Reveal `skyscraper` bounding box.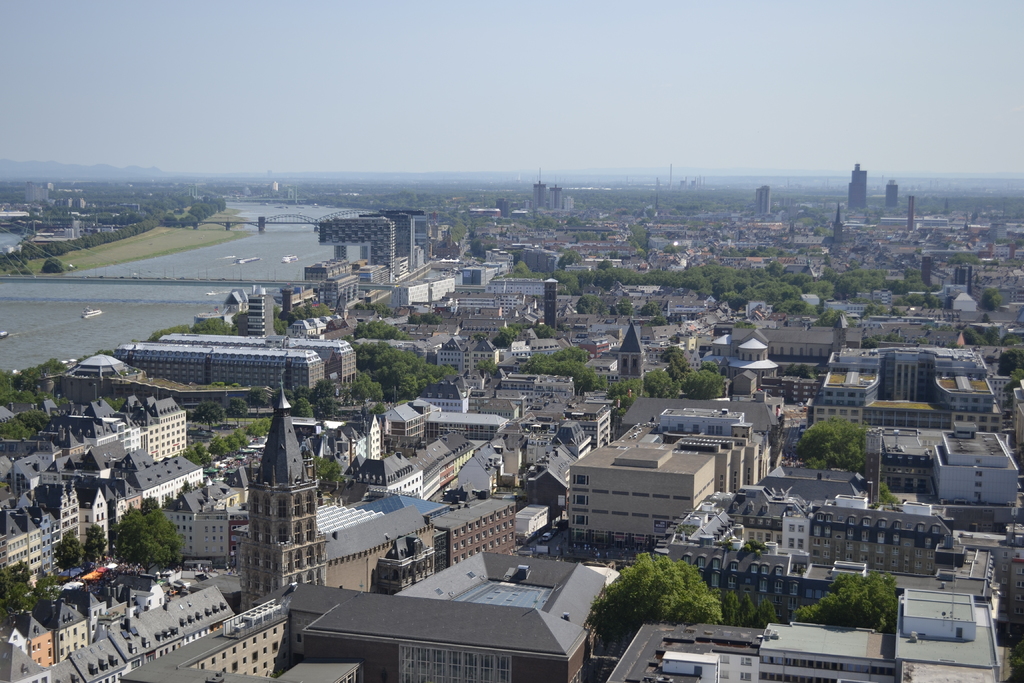
Revealed: {"x1": 242, "y1": 372, "x2": 328, "y2": 610}.
